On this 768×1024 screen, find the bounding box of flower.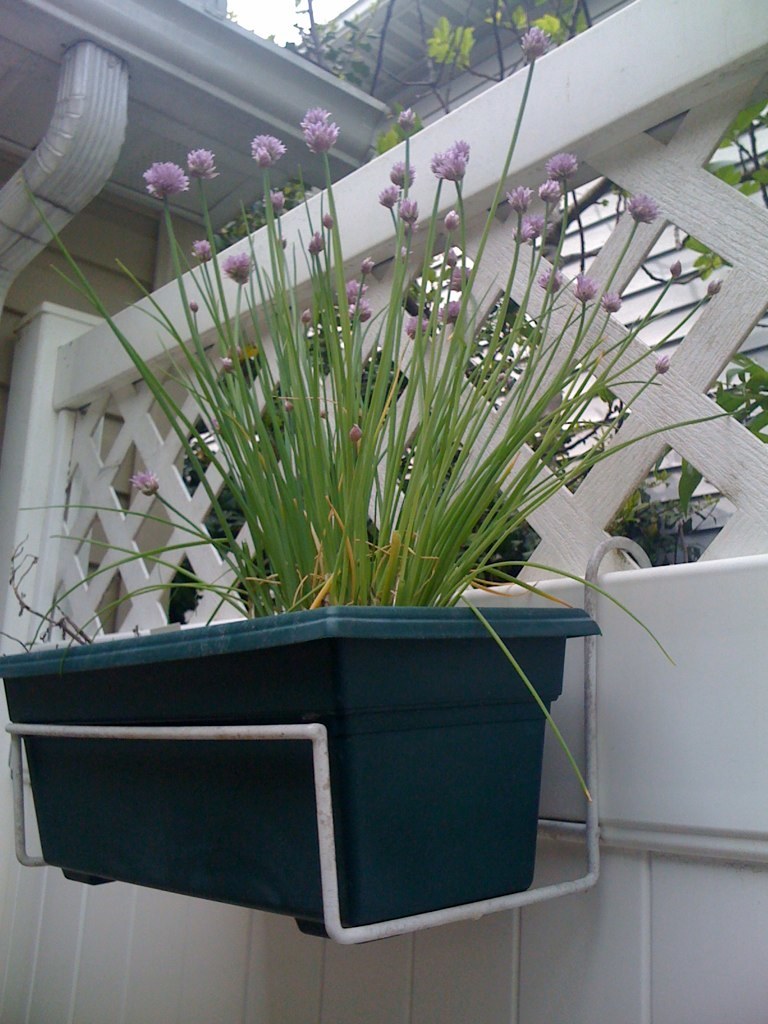
Bounding box: [left=395, top=196, right=425, bottom=217].
